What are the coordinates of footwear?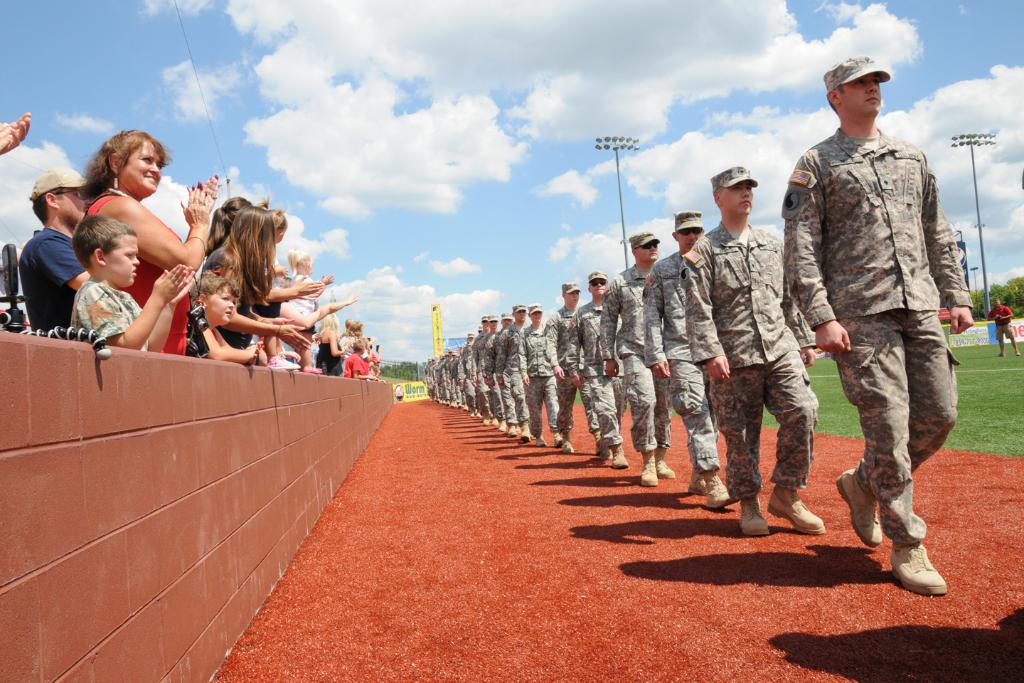
520 424 535 441.
